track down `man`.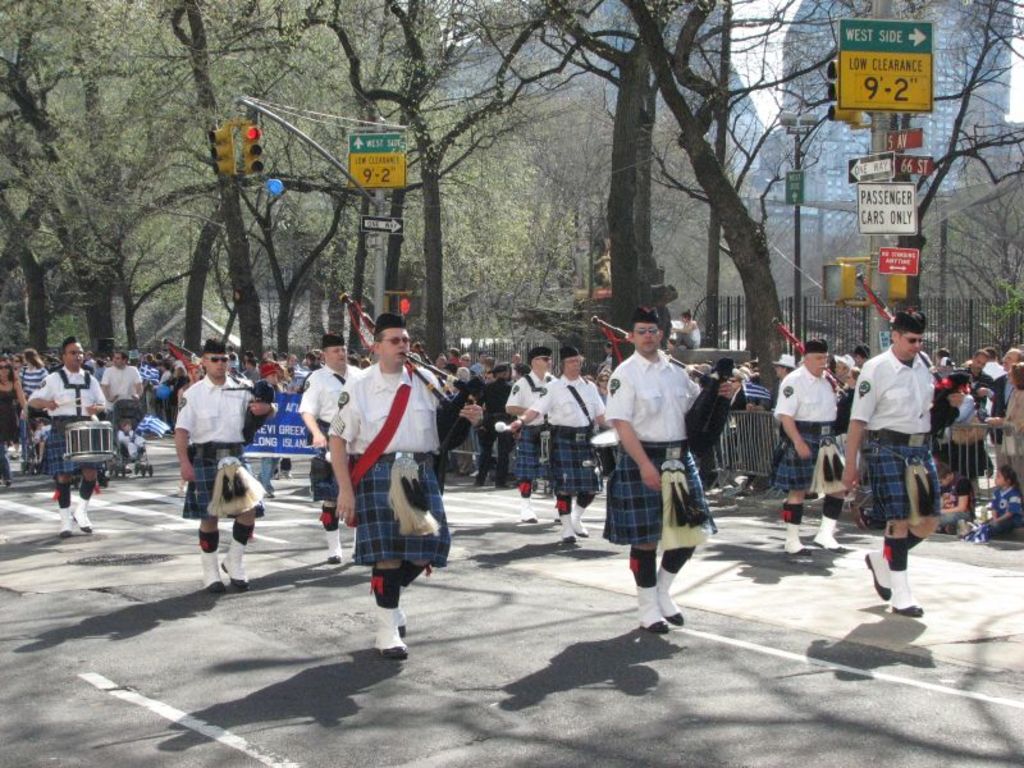
Tracked to (849, 307, 957, 579).
